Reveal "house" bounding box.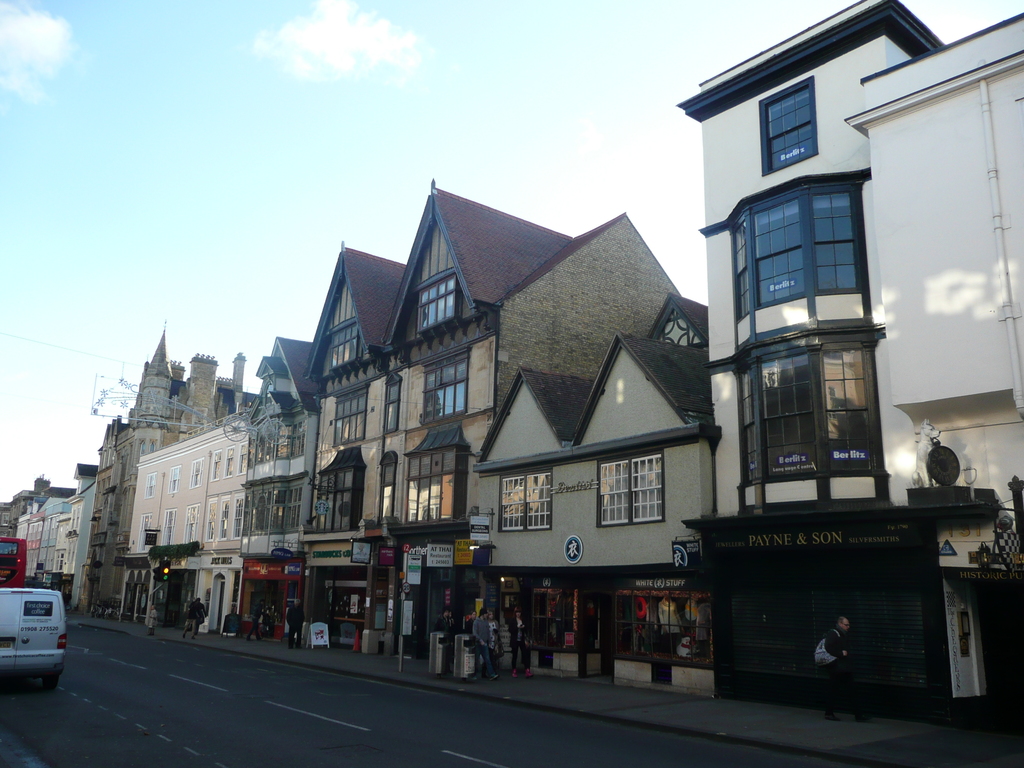
Revealed: <box>673,0,1023,723</box>.
